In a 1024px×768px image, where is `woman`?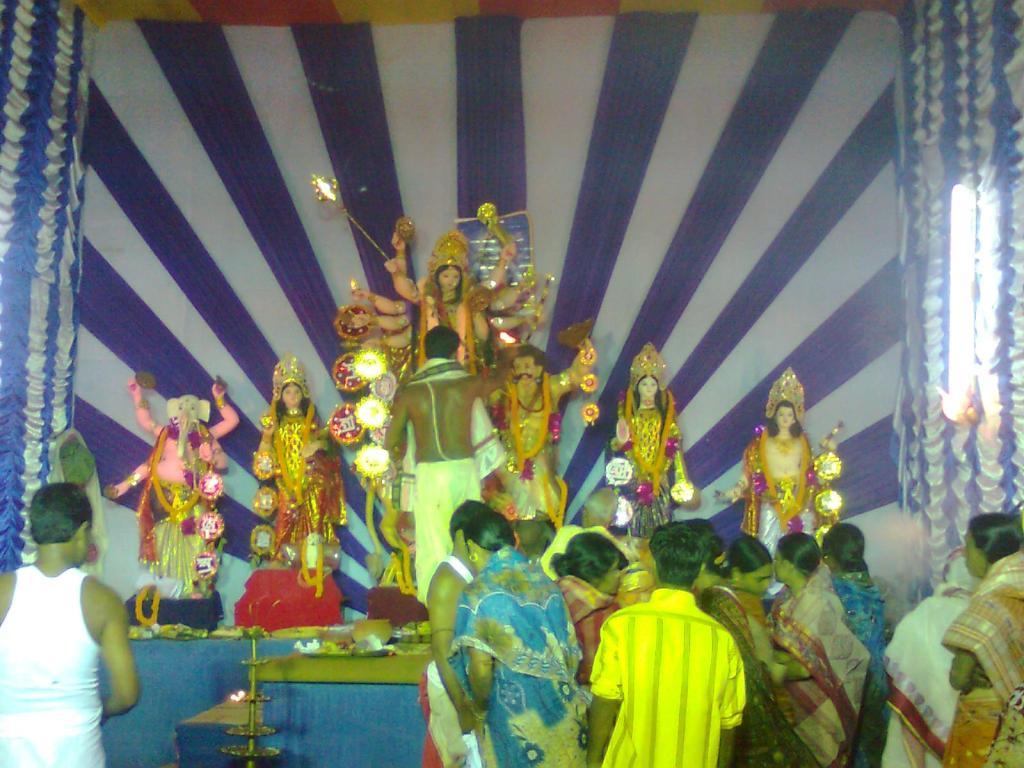
<box>716,535,774,665</box>.
